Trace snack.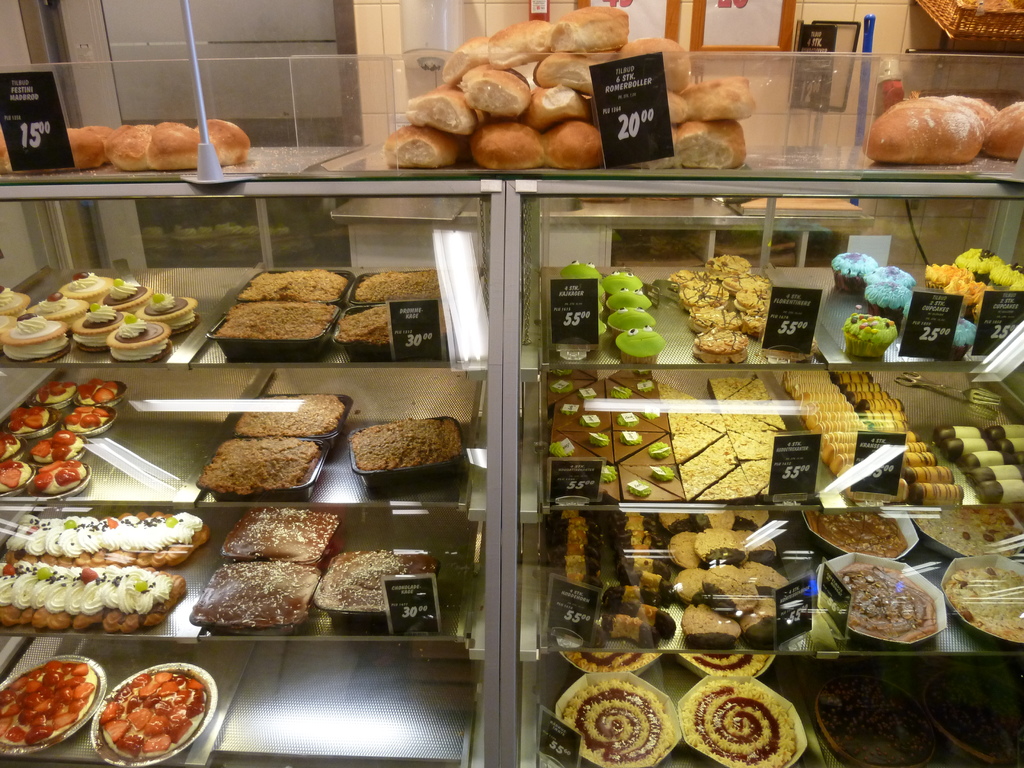
Traced to 107, 277, 157, 307.
